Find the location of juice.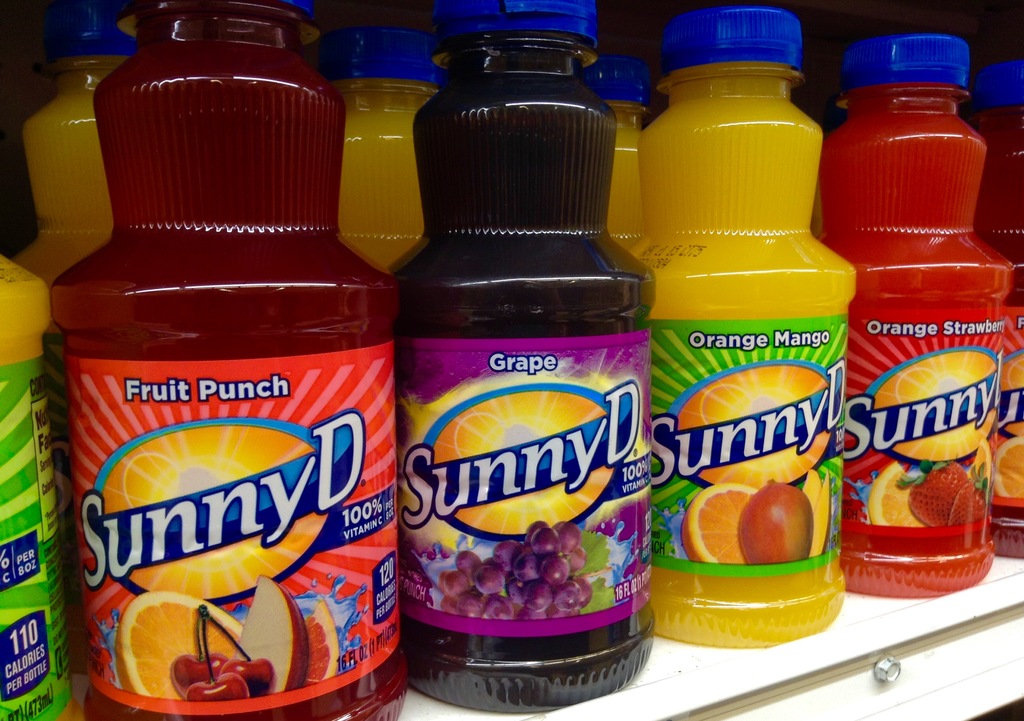
Location: {"x1": 639, "y1": 79, "x2": 869, "y2": 652}.
